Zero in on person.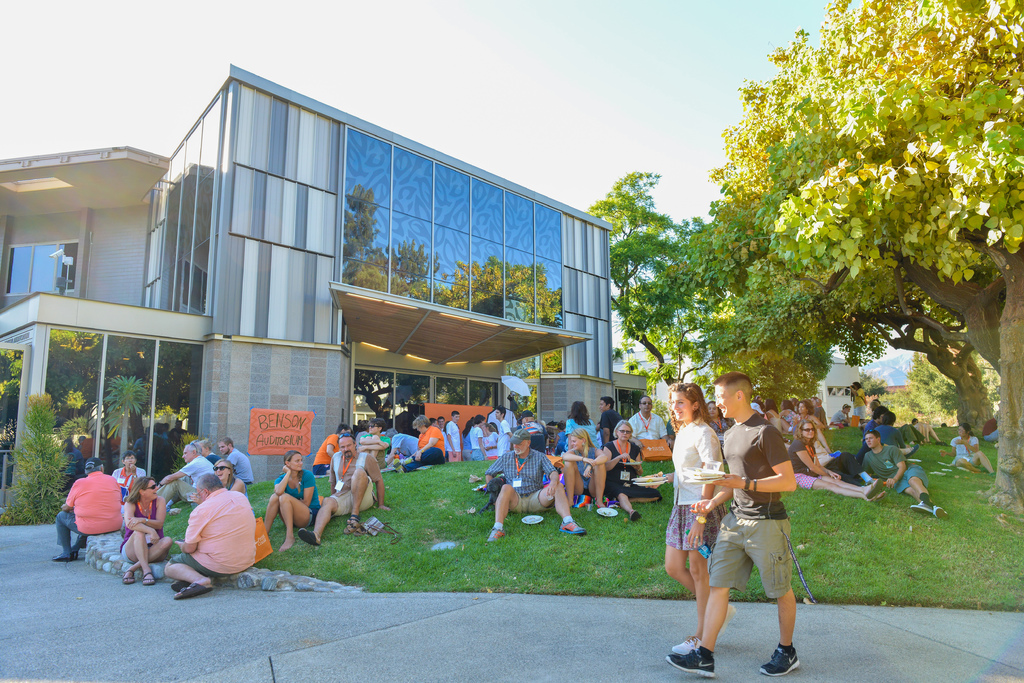
Zeroed in: l=119, t=477, r=173, b=586.
